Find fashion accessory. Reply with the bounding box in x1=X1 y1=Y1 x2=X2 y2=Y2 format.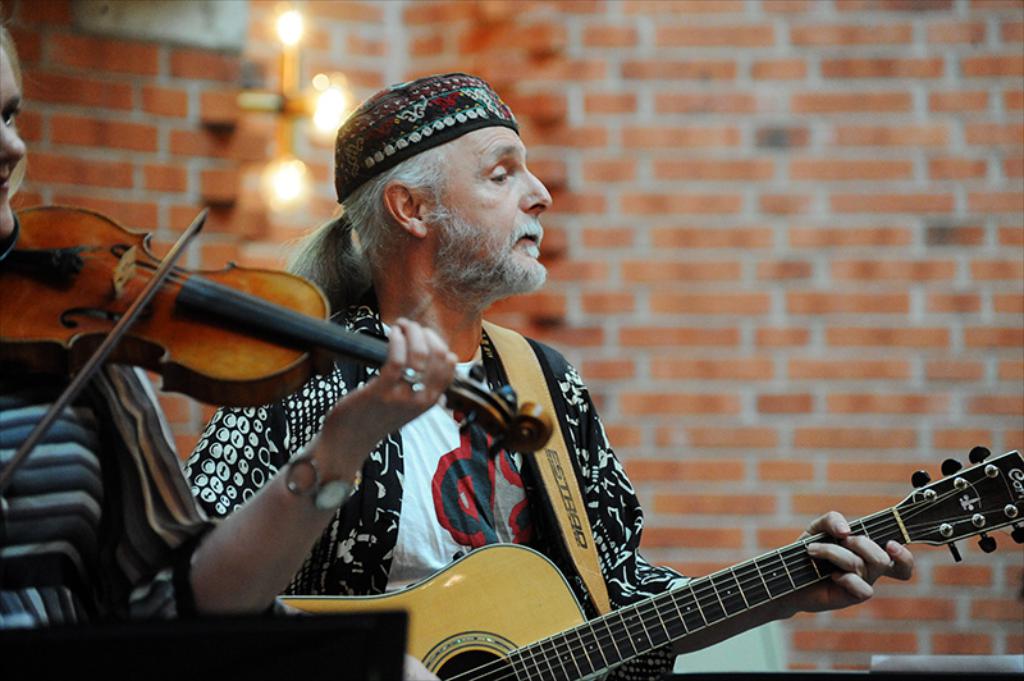
x1=287 y1=440 x2=355 y2=512.
